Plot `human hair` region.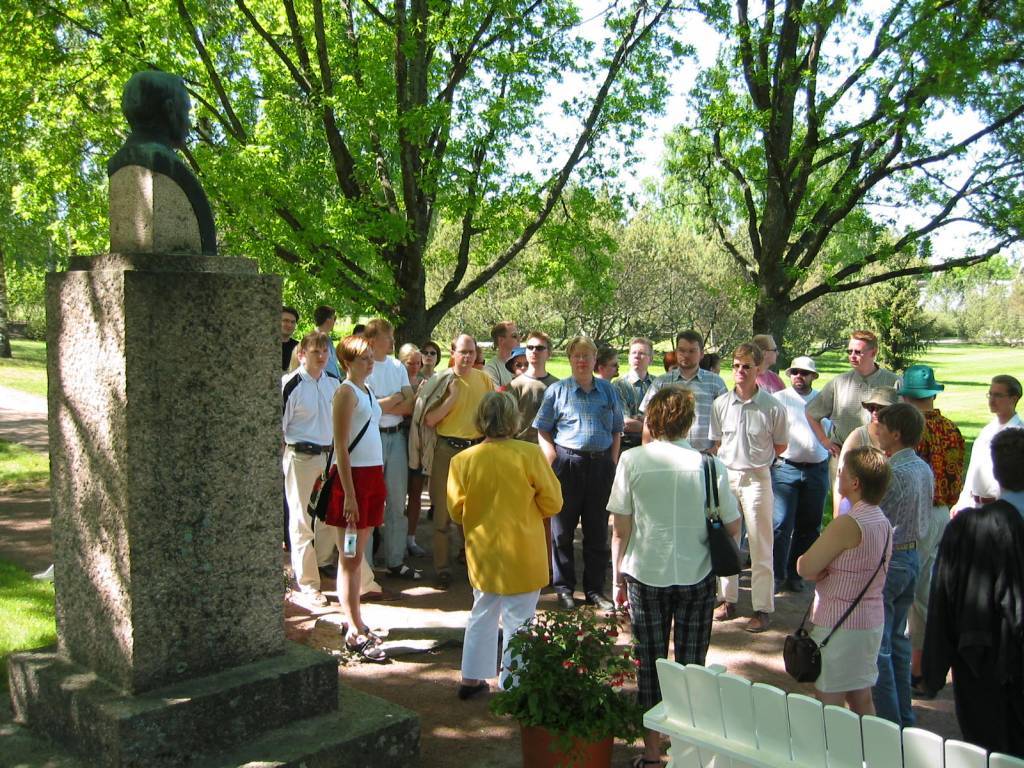
Plotted at region(846, 327, 881, 349).
